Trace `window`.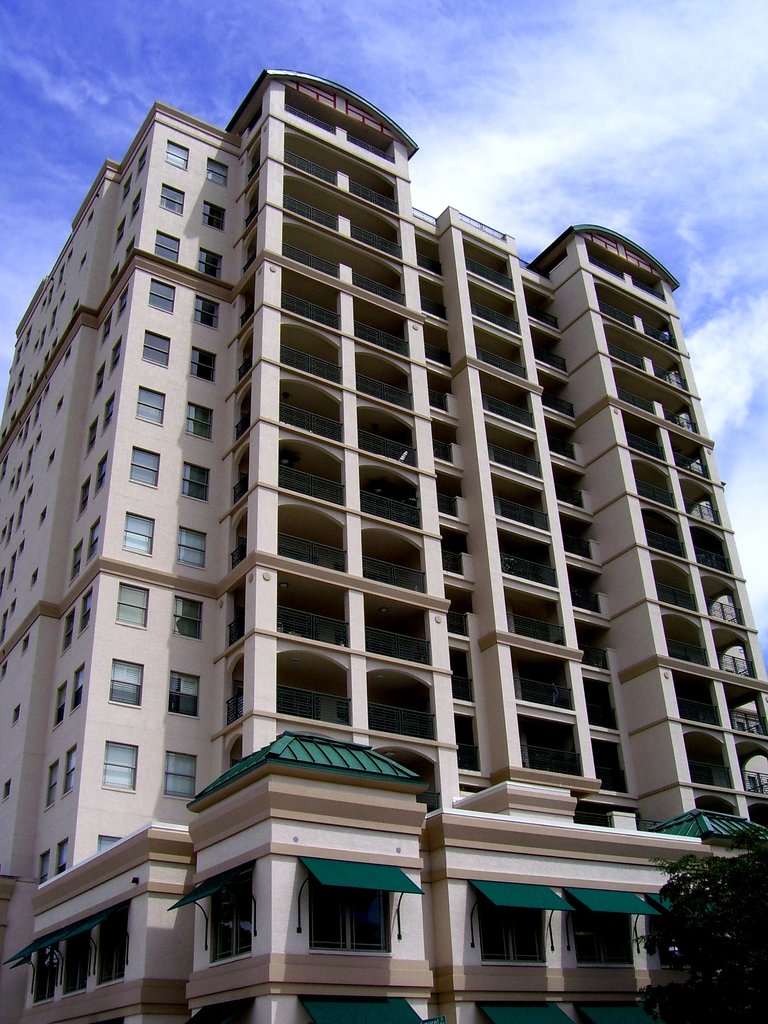
Traced to l=97, t=903, r=131, b=980.
